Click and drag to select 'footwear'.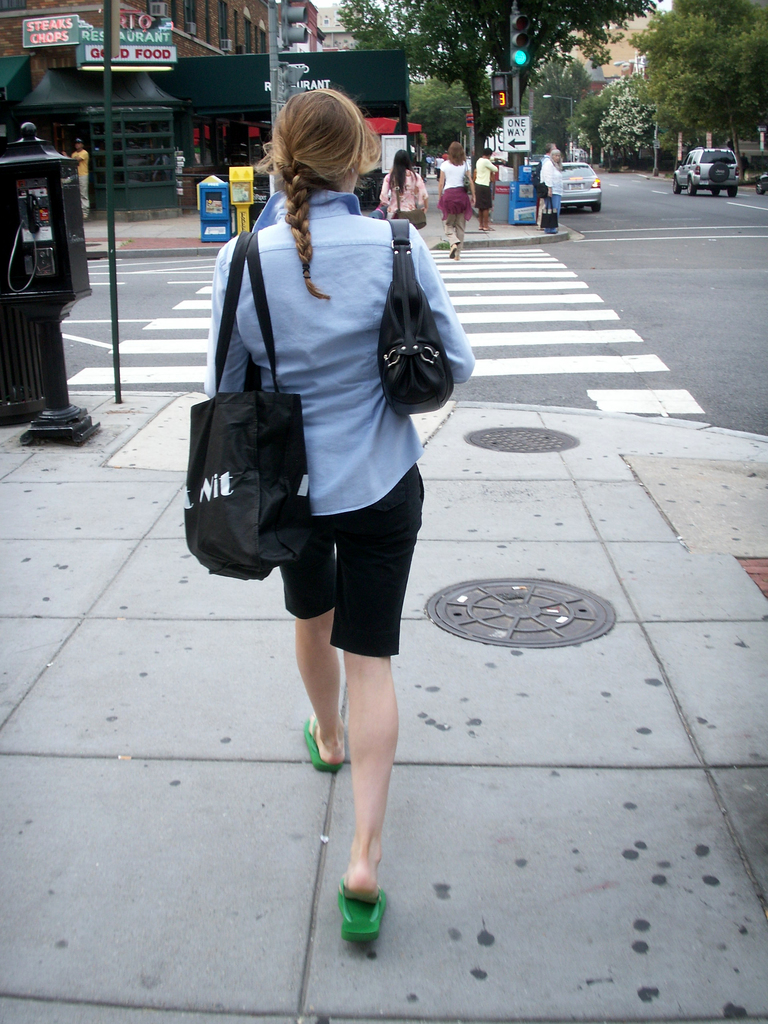
Selection: crop(447, 242, 454, 258).
